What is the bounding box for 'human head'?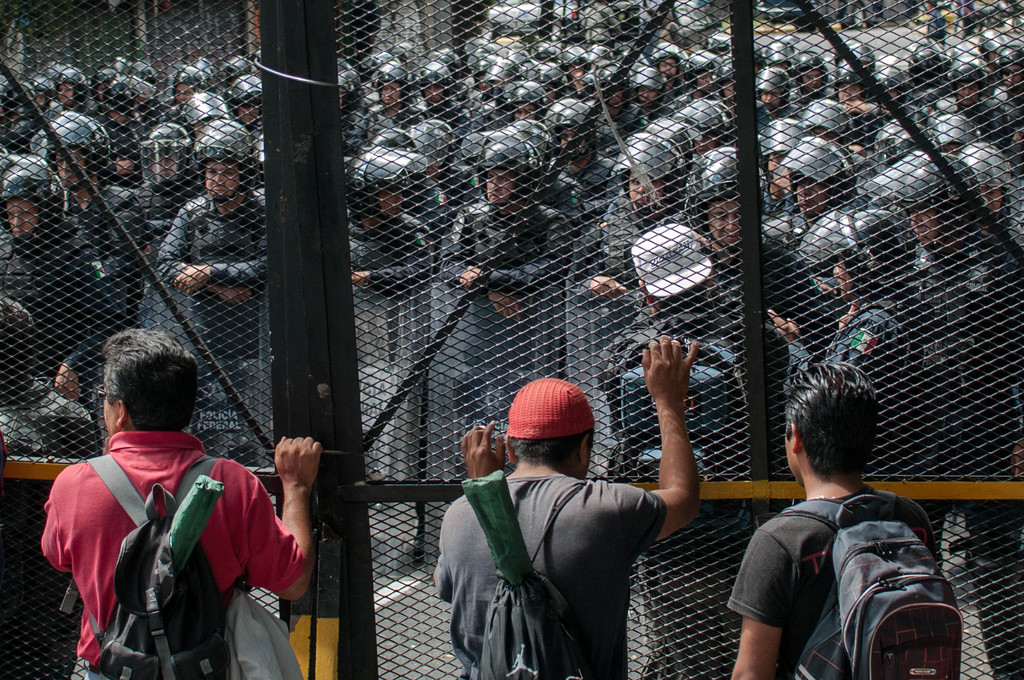
783:359:877:491.
